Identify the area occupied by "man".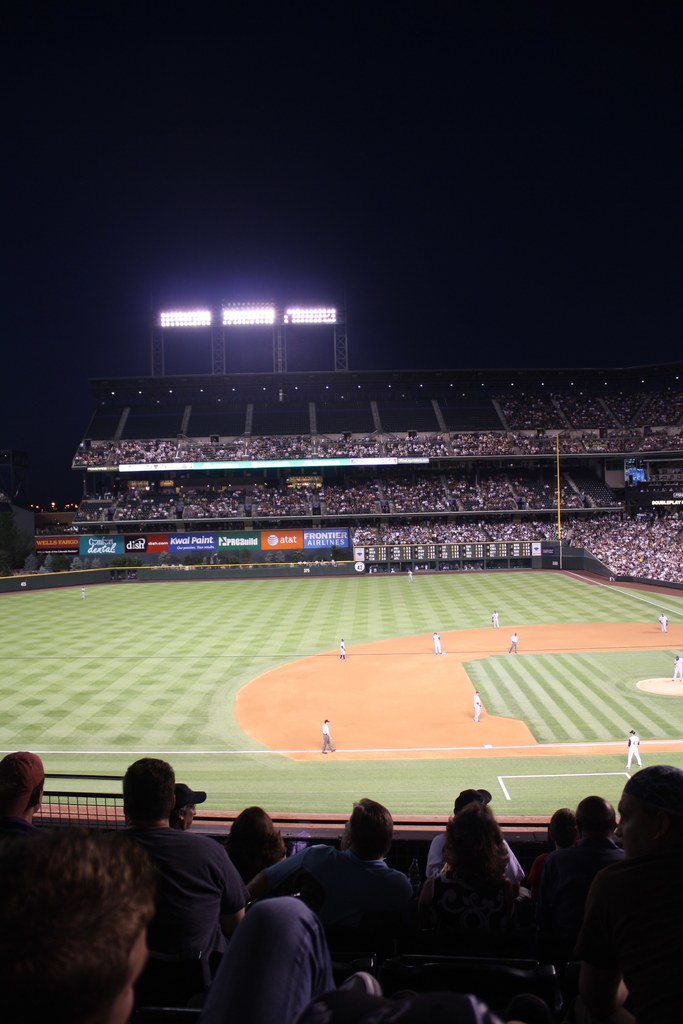
Area: <region>472, 691, 481, 721</region>.
